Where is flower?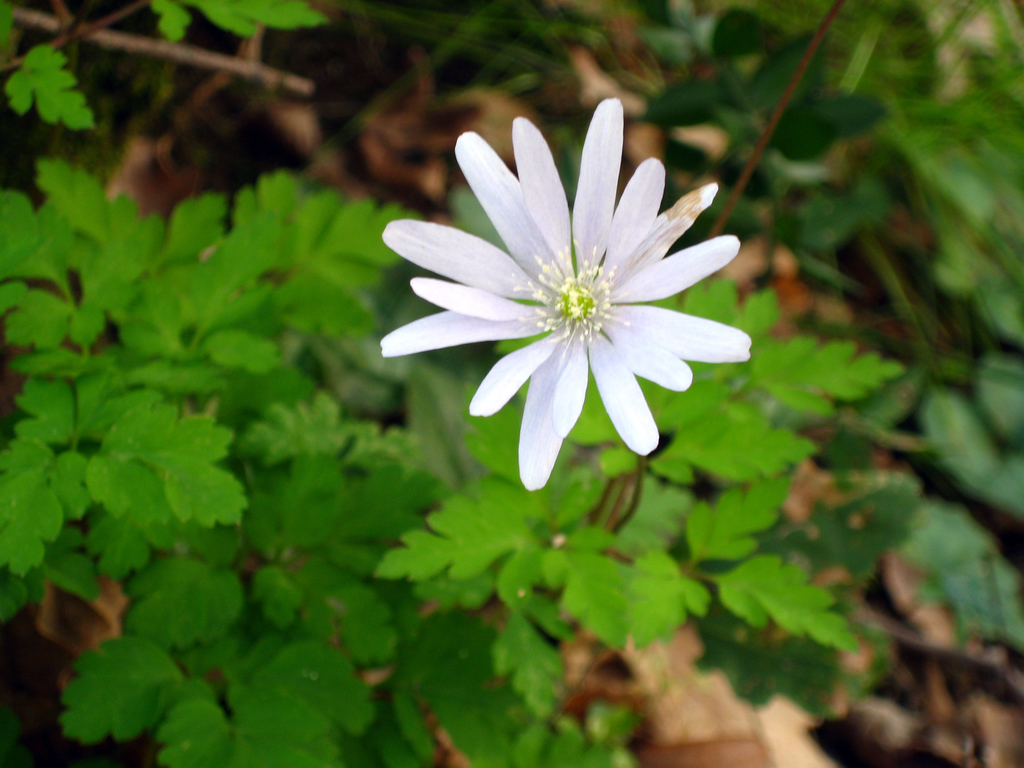
Rect(375, 93, 755, 493).
